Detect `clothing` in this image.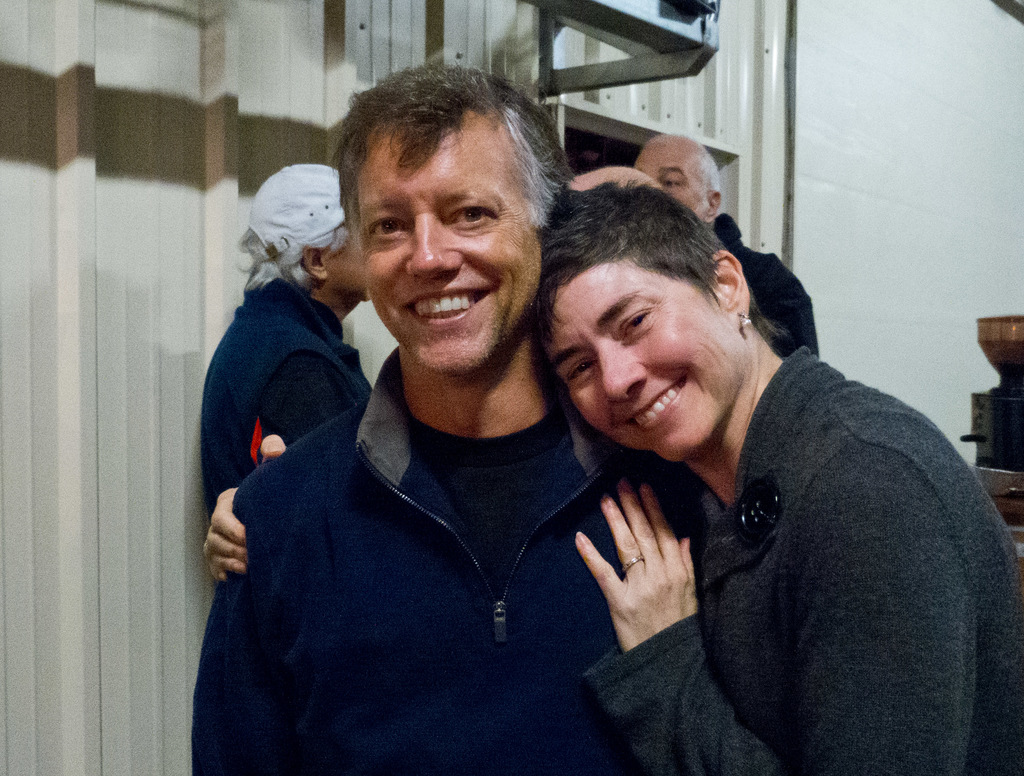
Detection: (582, 347, 1023, 775).
